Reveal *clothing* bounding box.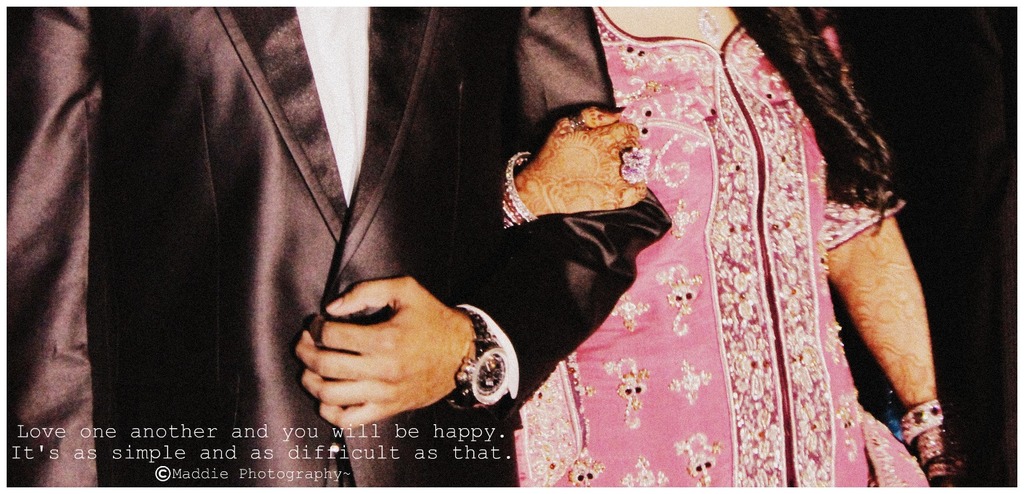
Revealed: BBox(0, 0, 673, 493).
